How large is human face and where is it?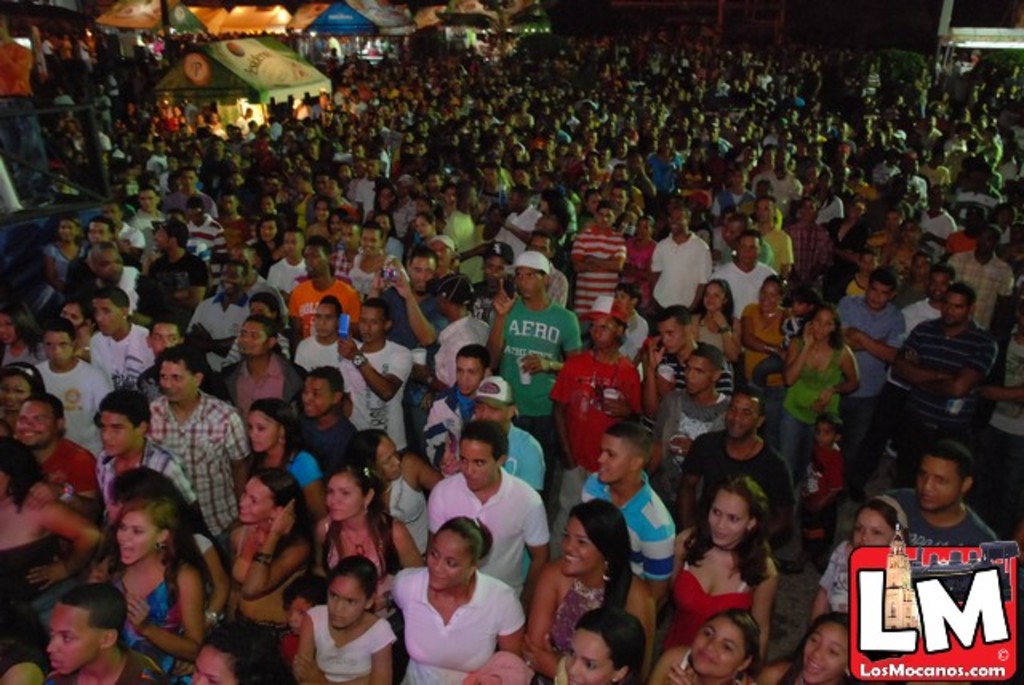
Bounding box: box=[976, 227, 998, 250].
